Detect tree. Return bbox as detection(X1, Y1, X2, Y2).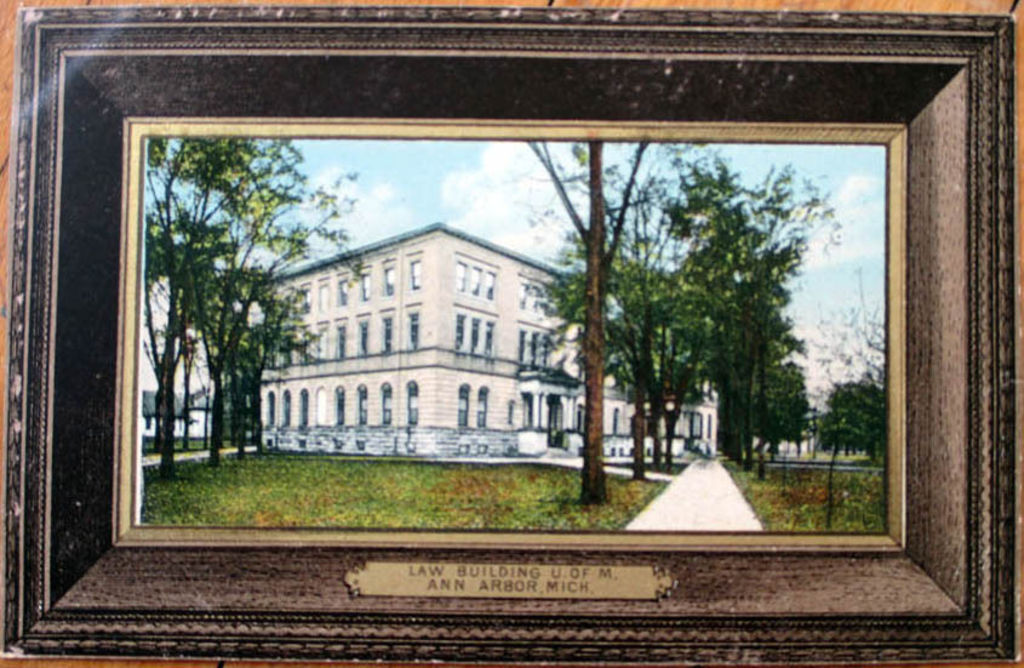
detection(156, 194, 296, 474).
